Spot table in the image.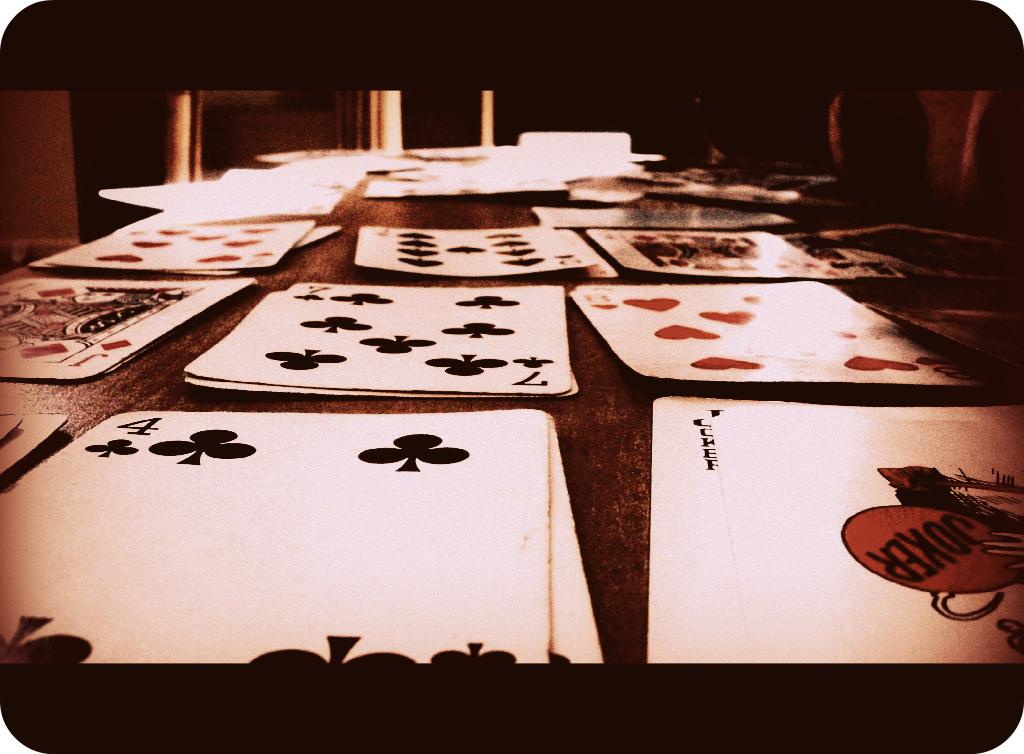
table found at 0 122 1023 753.
